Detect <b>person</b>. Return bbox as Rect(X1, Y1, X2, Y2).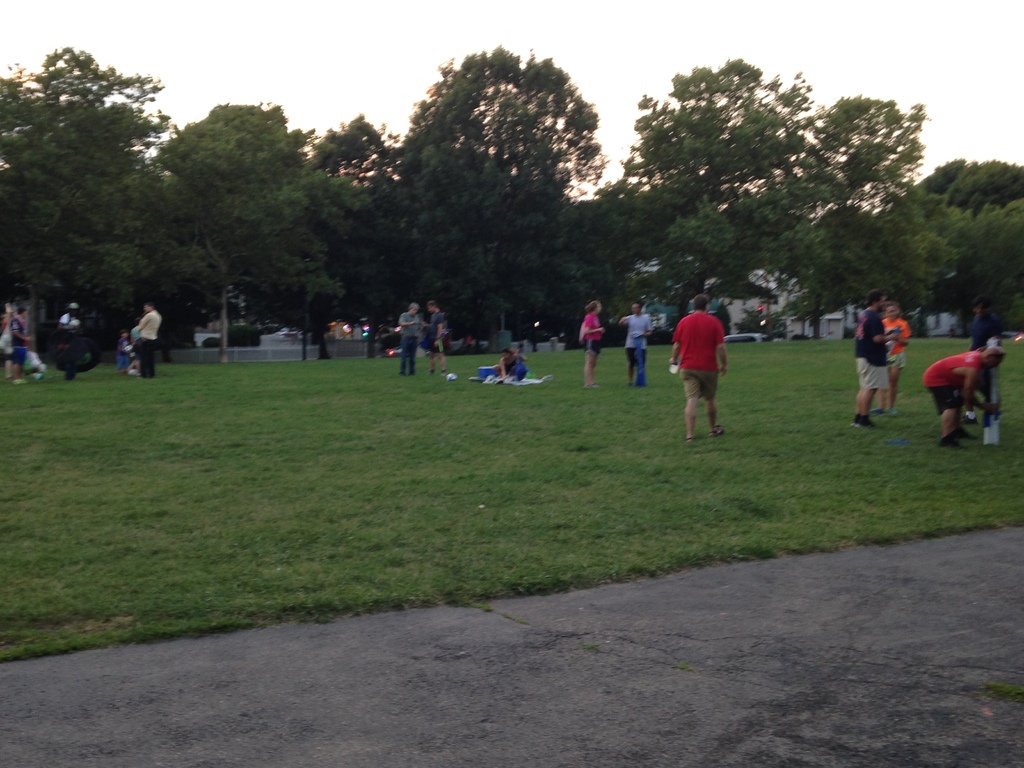
Rect(122, 326, 136, 368).
